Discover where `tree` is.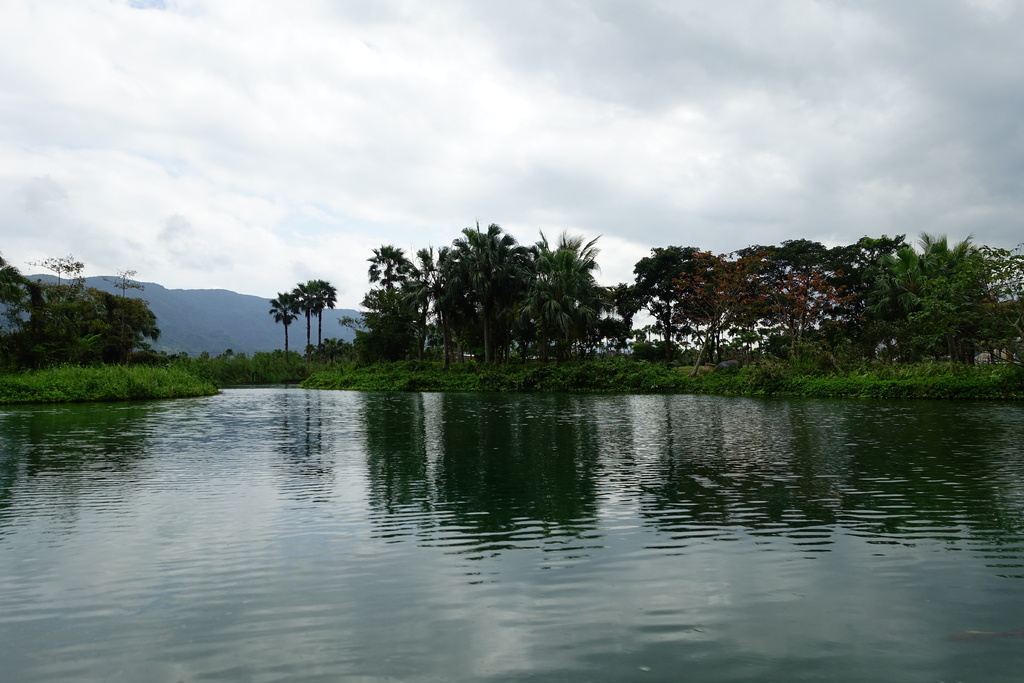
Discovered at rect(870, 260, 939, 364).
